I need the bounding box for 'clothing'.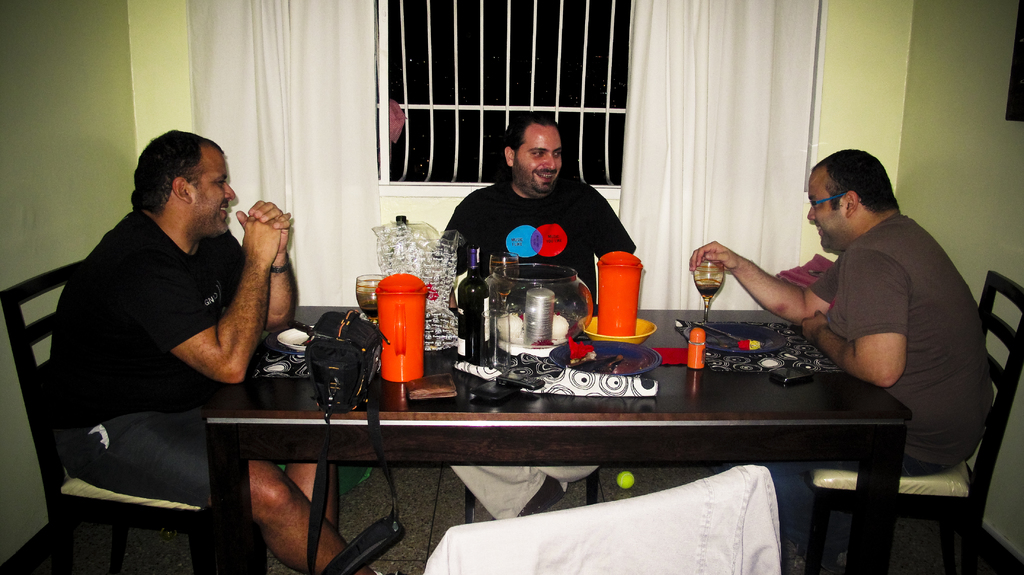
Here it is: detection(767, 207, 996, 560).
